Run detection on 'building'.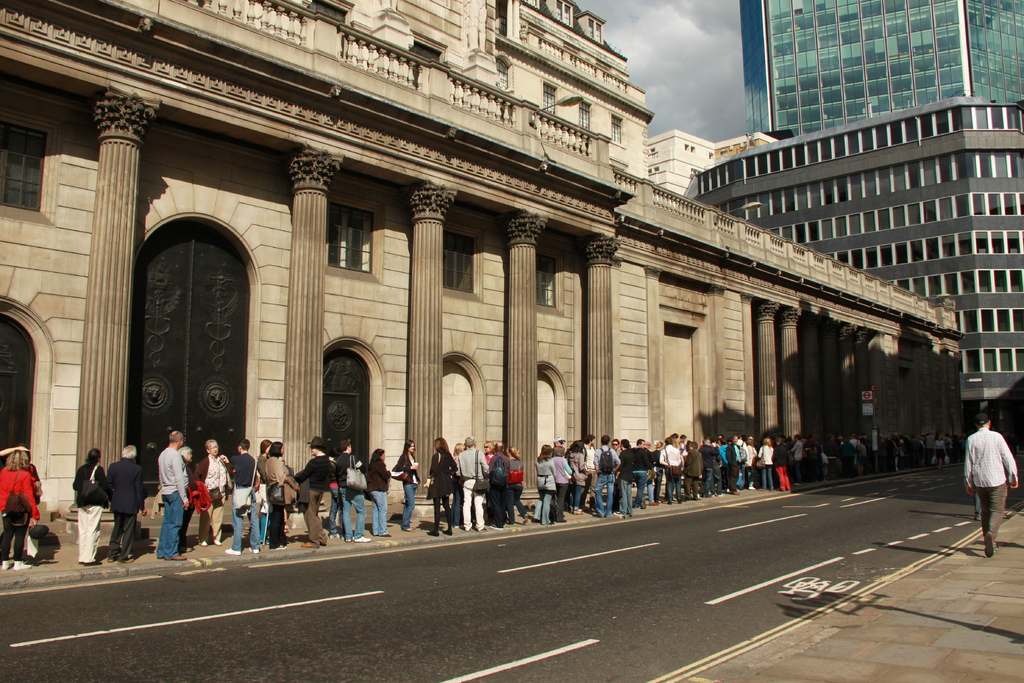
Result: BBox(740, 0, 1023, 154).
